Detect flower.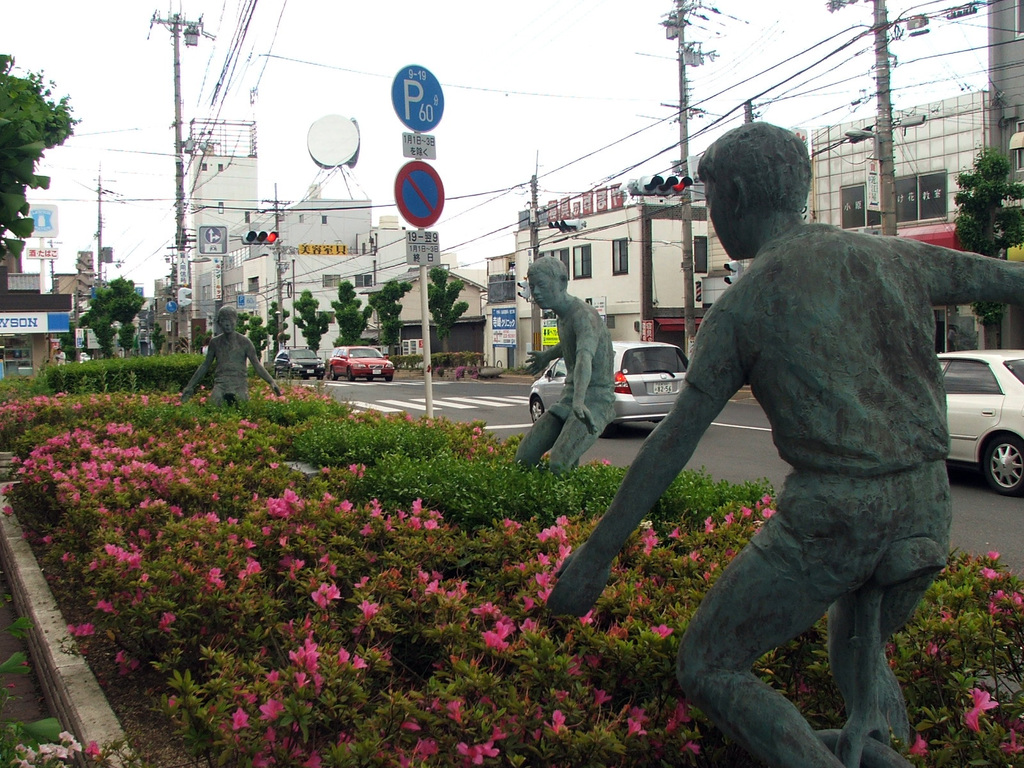
Detected at <box>241,534,256,551</box>.
